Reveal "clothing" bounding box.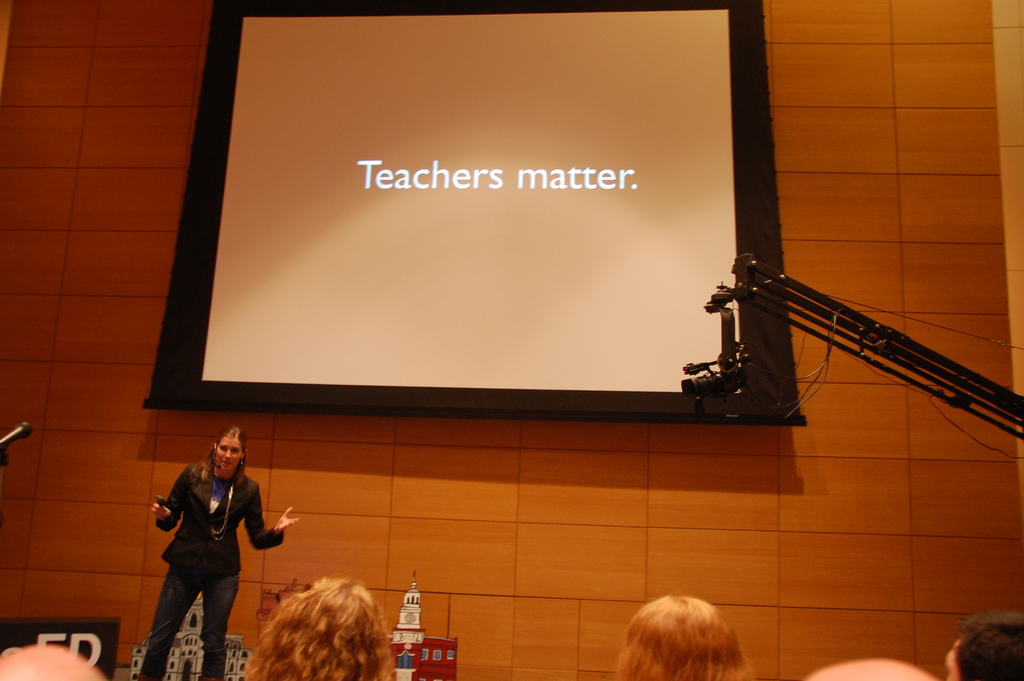
Revealed: BBox(143, 443, 273, 657).
